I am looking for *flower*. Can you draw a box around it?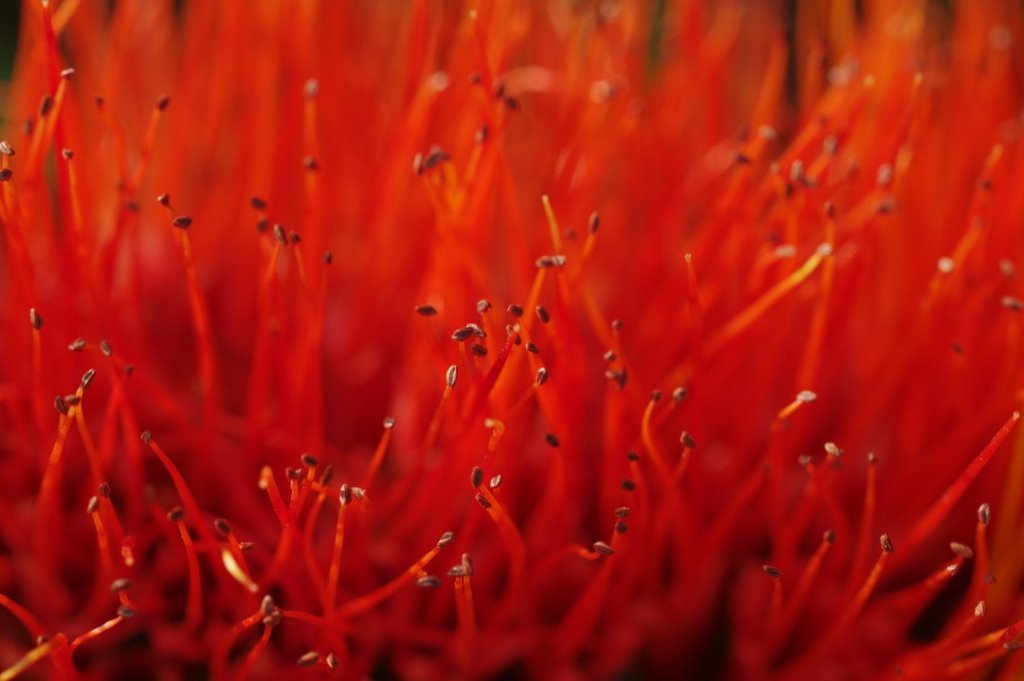
Sure, the bounding box is (left=730, top=390, right=1023, bottom=680).
